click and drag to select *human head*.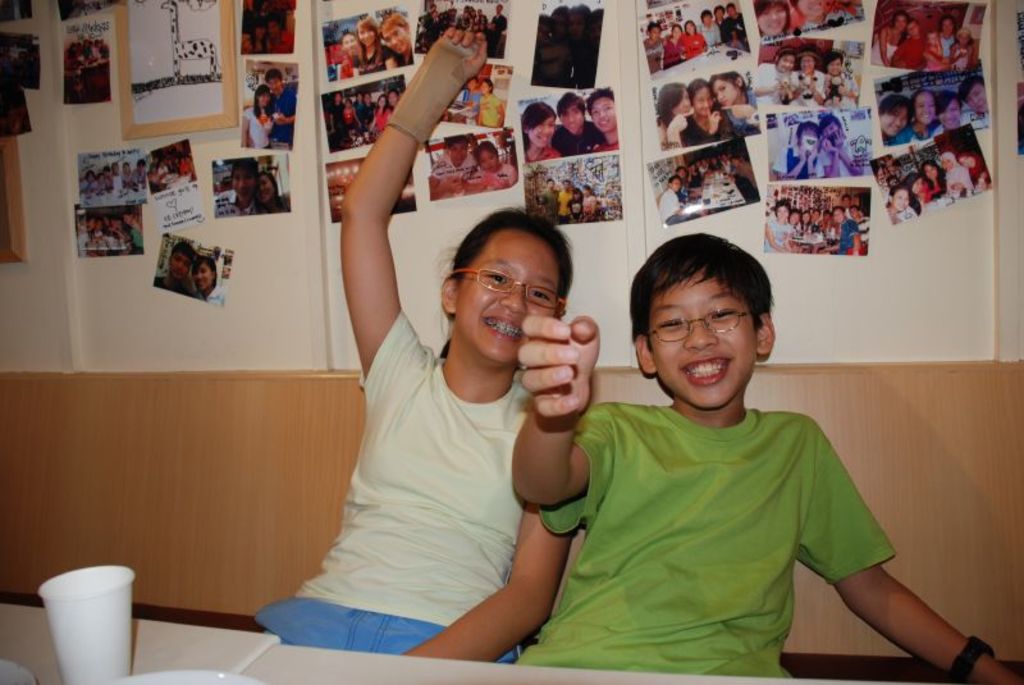
Selection: x1=879, y1=95, x2=913, y2=140.
